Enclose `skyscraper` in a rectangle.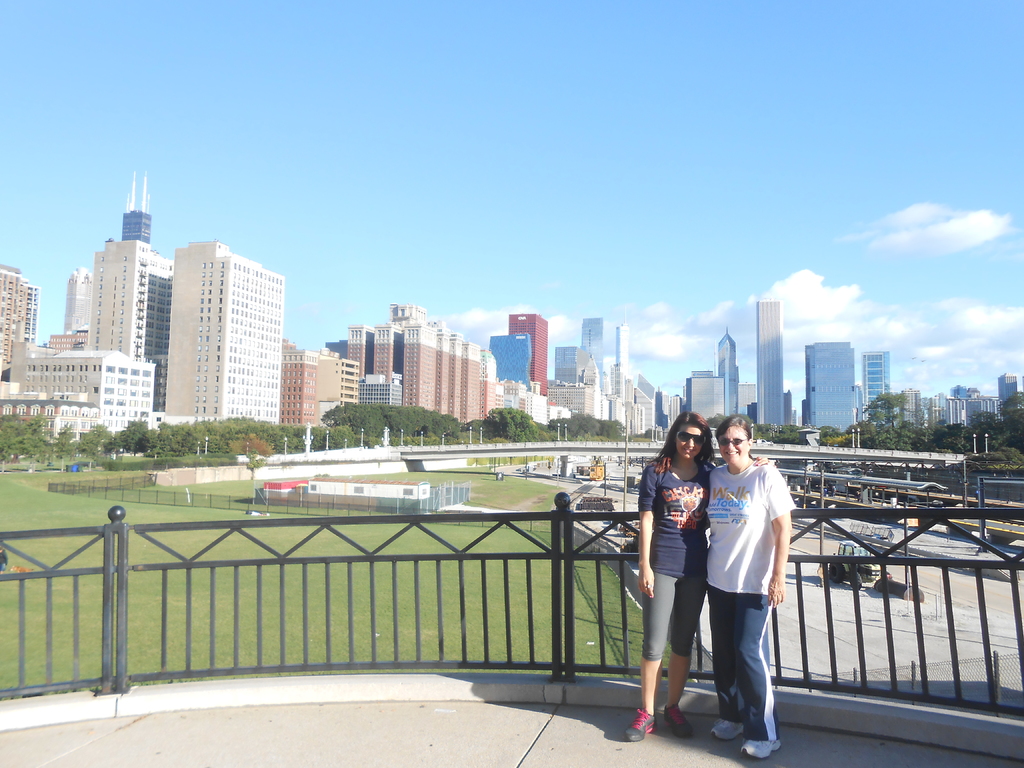
(x1=0, y1=266, x2=39, y2=400).
